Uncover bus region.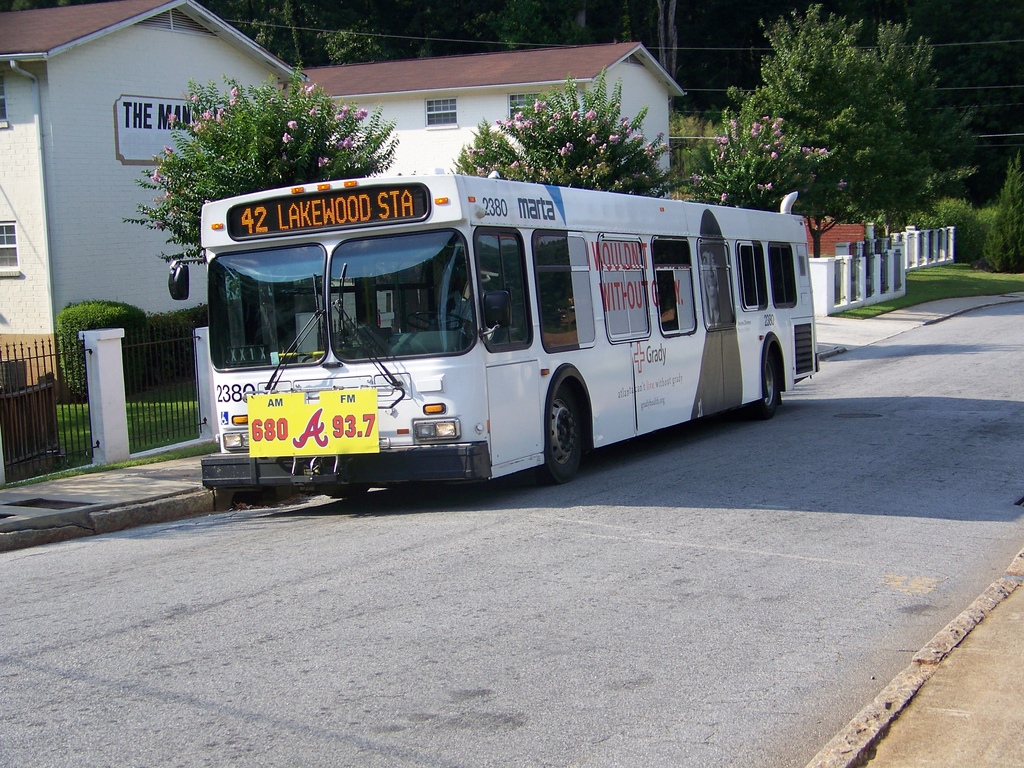
Uncovered: 165, 175, 822, 504.
